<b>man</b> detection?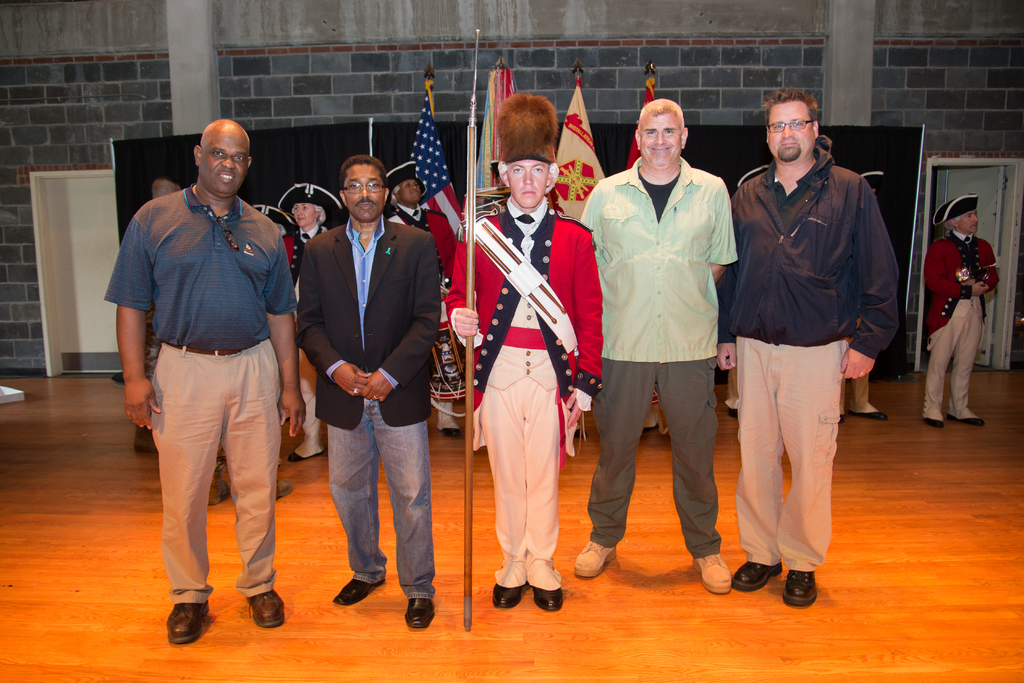
[925, 191, 1002, 425]
